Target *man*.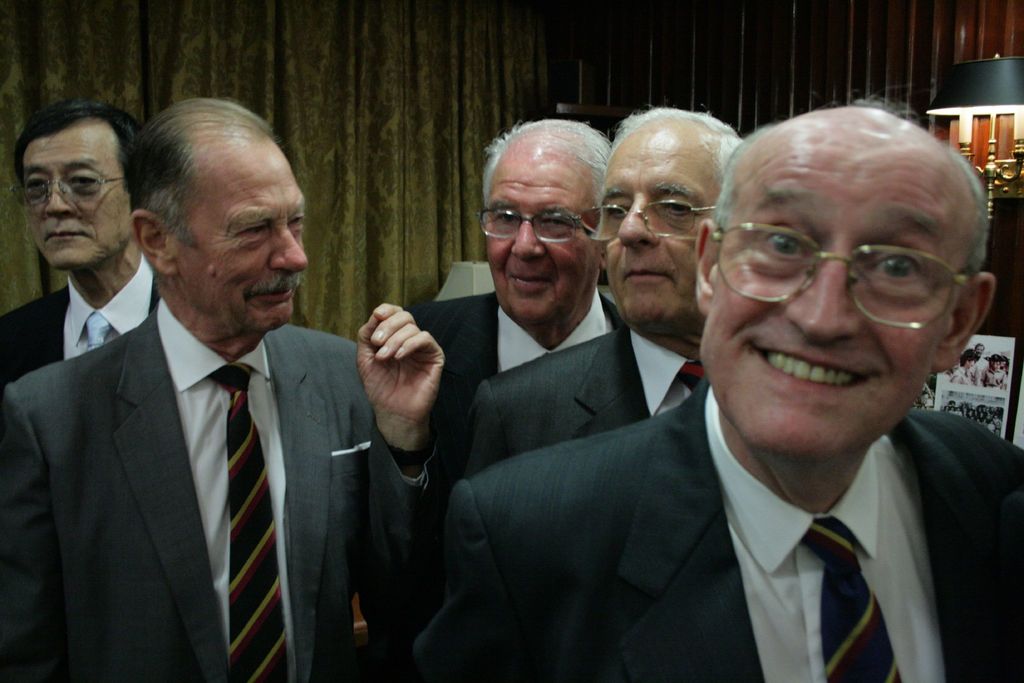
Target region: pyautogui.locateOnScreen(0, 96, 164, 394).
